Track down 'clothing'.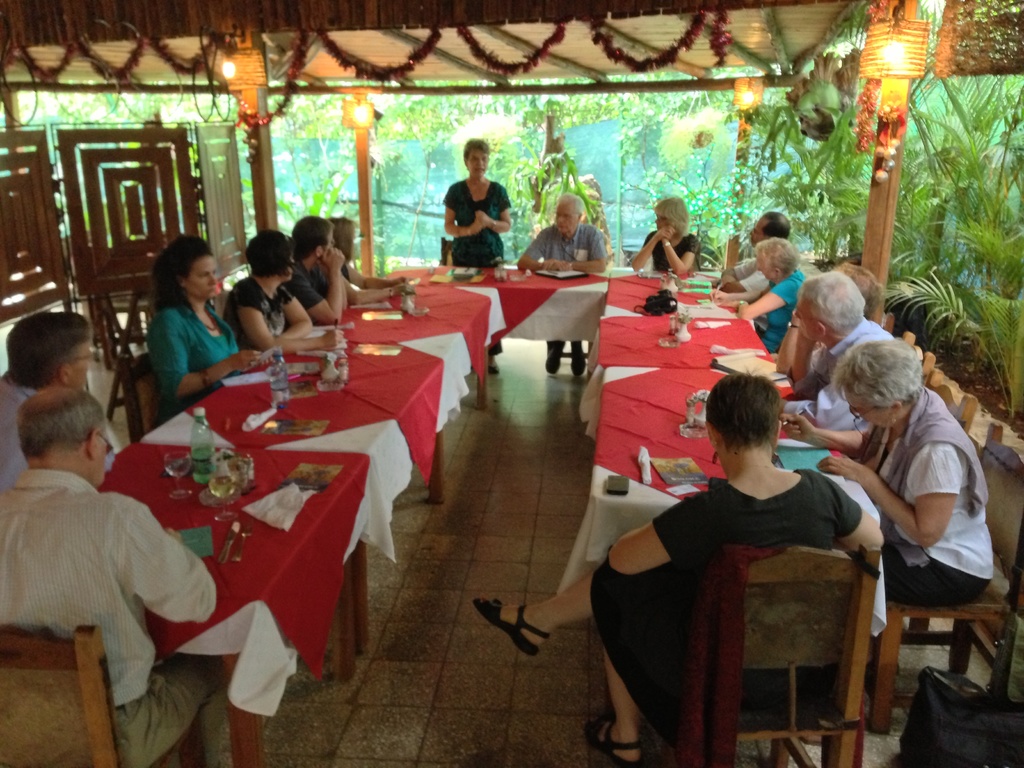
Tracked to box=[733, 261, 760, 280].
